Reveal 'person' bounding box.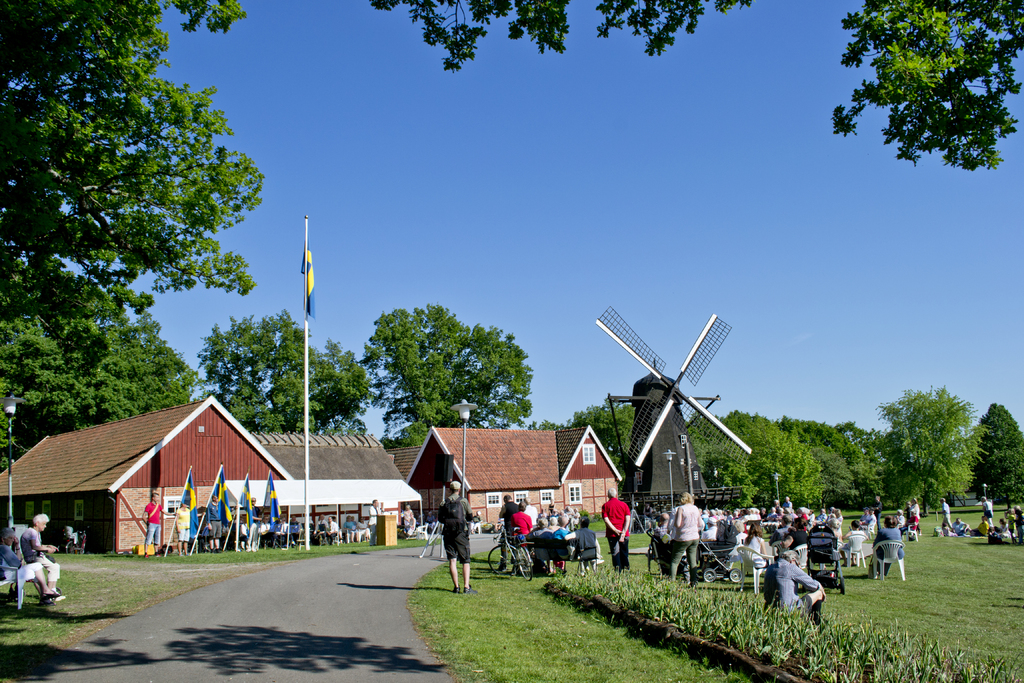
Revealed: crop(653, 513, 670, 539).
